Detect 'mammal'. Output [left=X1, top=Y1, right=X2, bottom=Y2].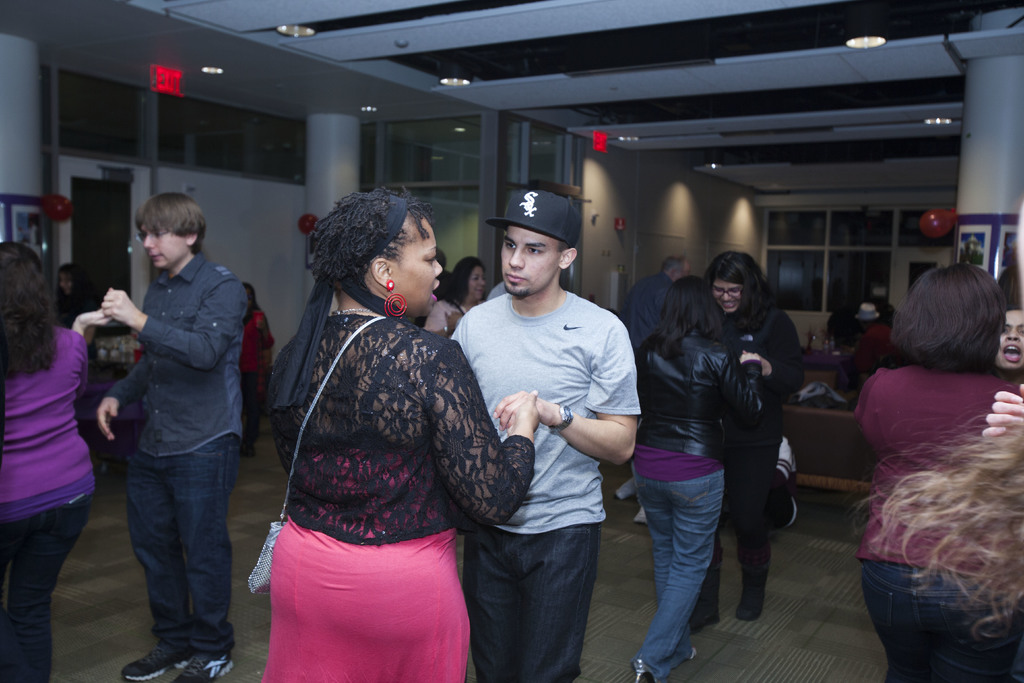
[left=850, top=300, right=902, bottom=378].
